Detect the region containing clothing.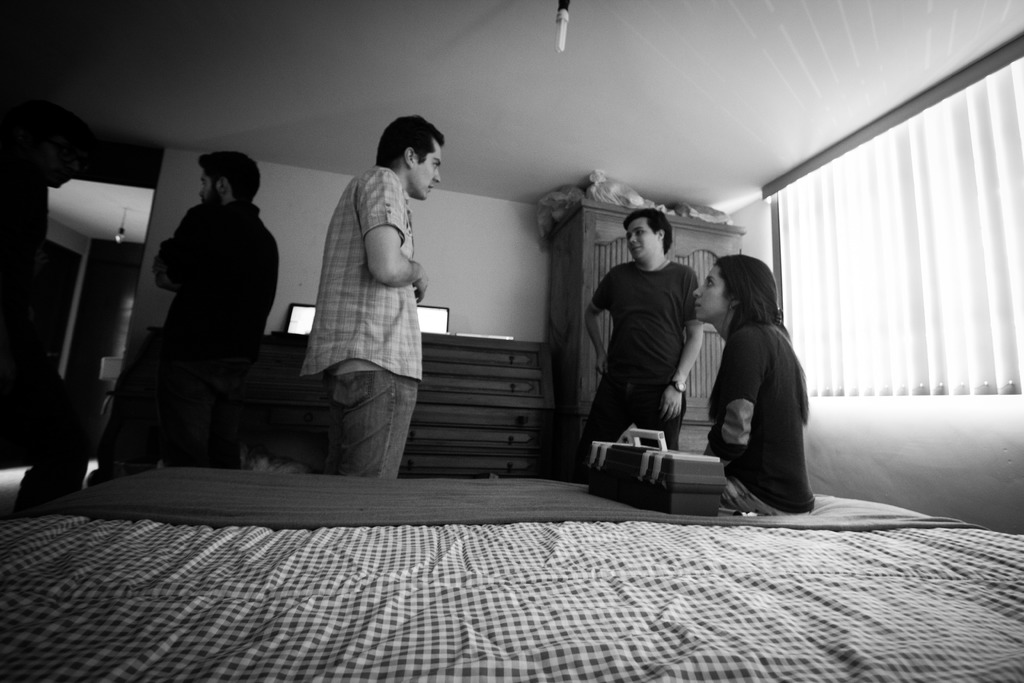
{"left": 705, "top": 298, "right": 814, "bottom": 516}.
